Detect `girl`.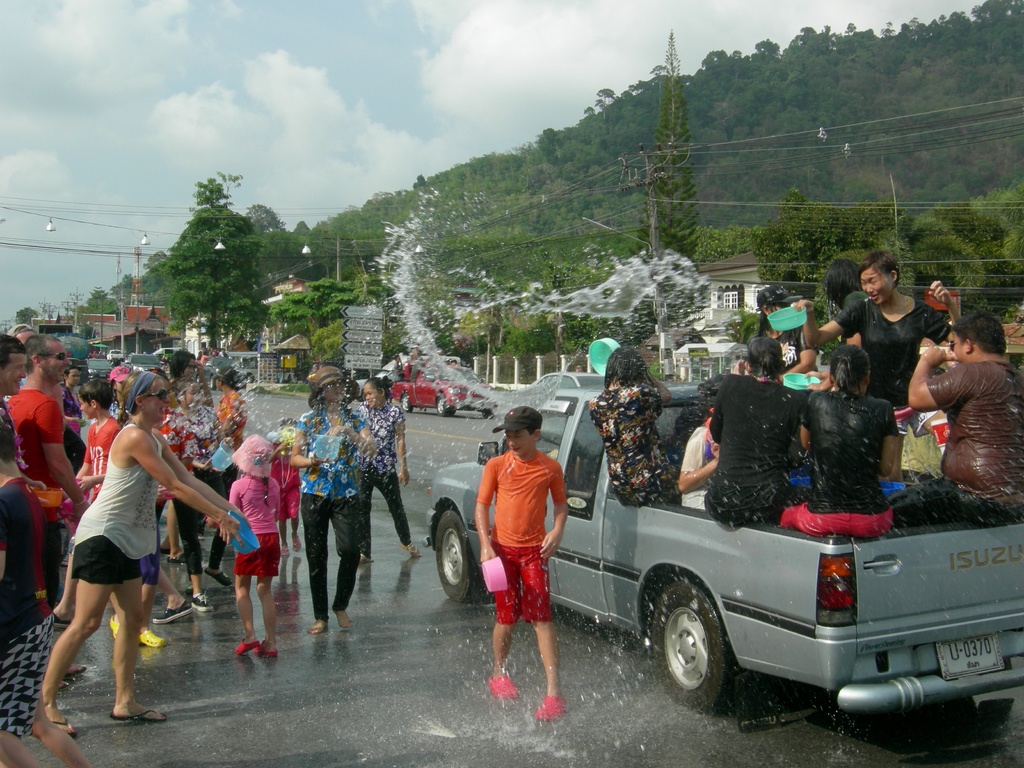
Detected at left=732, top=285, right=819, bottom=381.
